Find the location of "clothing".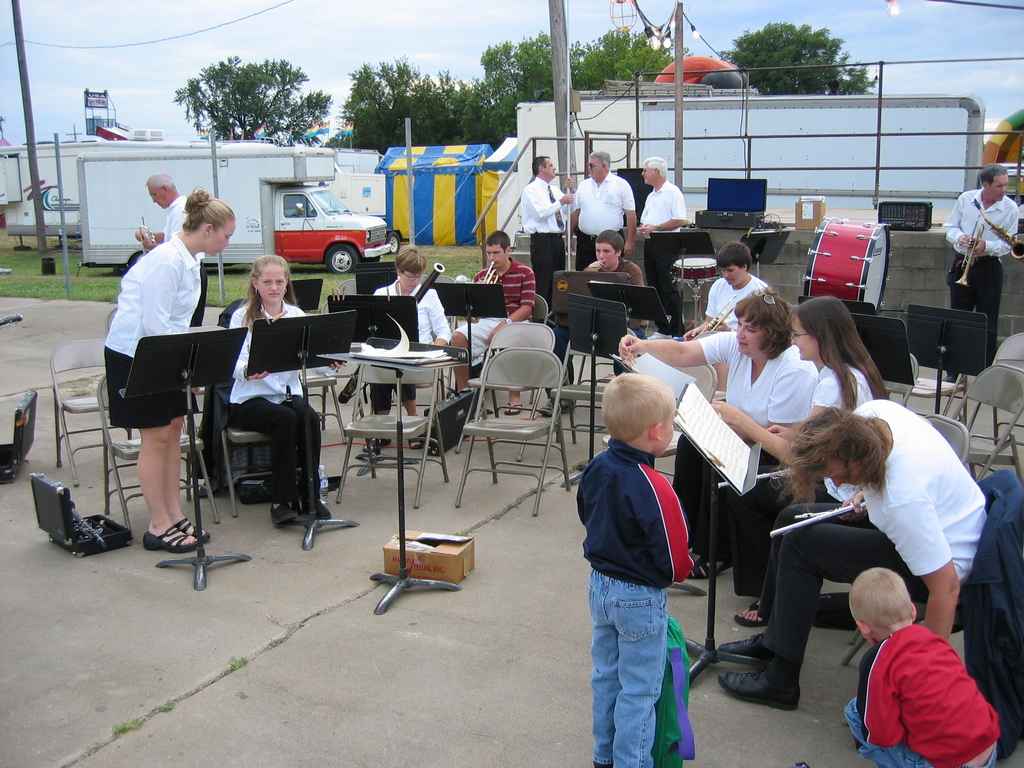
Location: select_region(639, 179, 687, 308).
